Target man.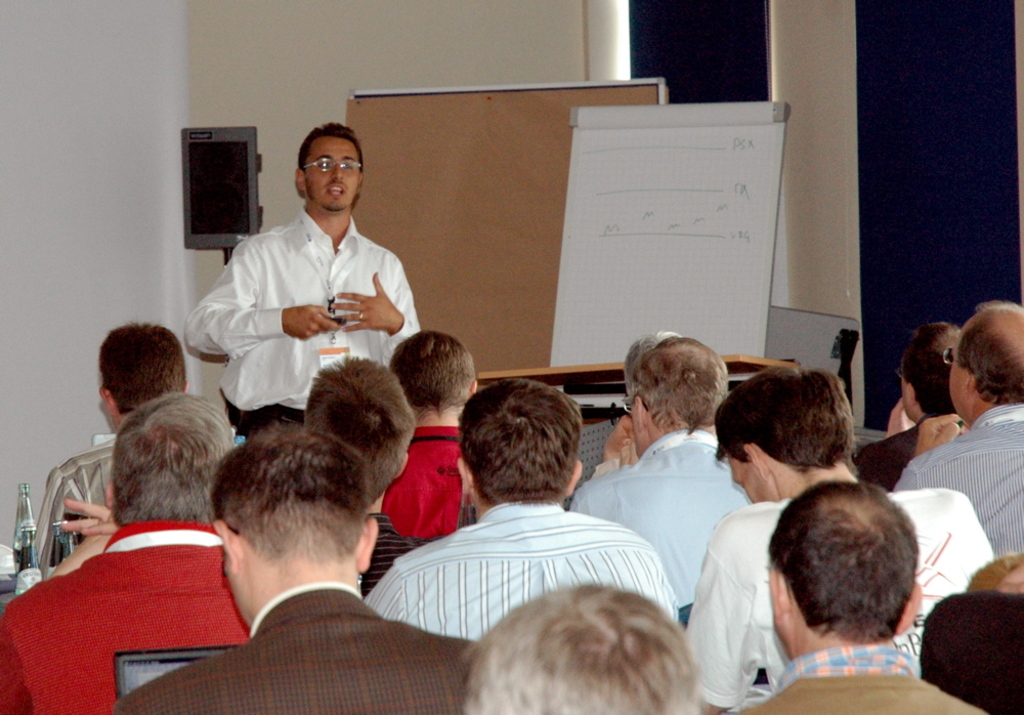
Target region: bbox(362, 376, 684, 631).
